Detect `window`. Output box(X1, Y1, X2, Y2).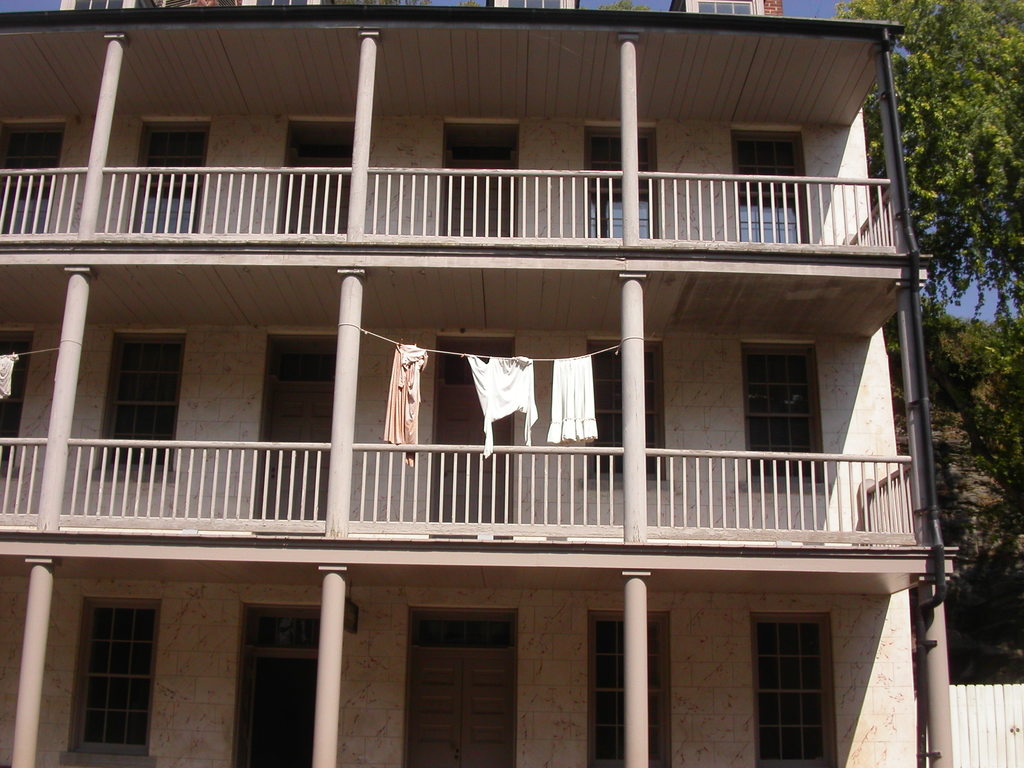
box(736, 571, 855, 740).
